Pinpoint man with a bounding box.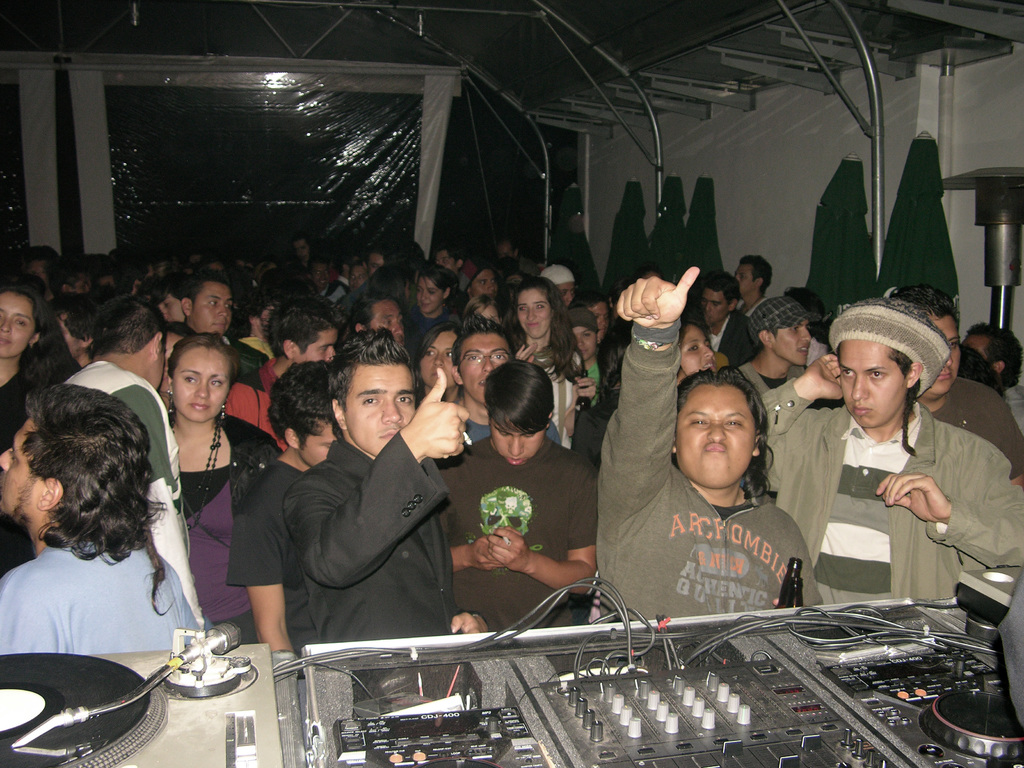
BBox(700, 266, 758, 371).
